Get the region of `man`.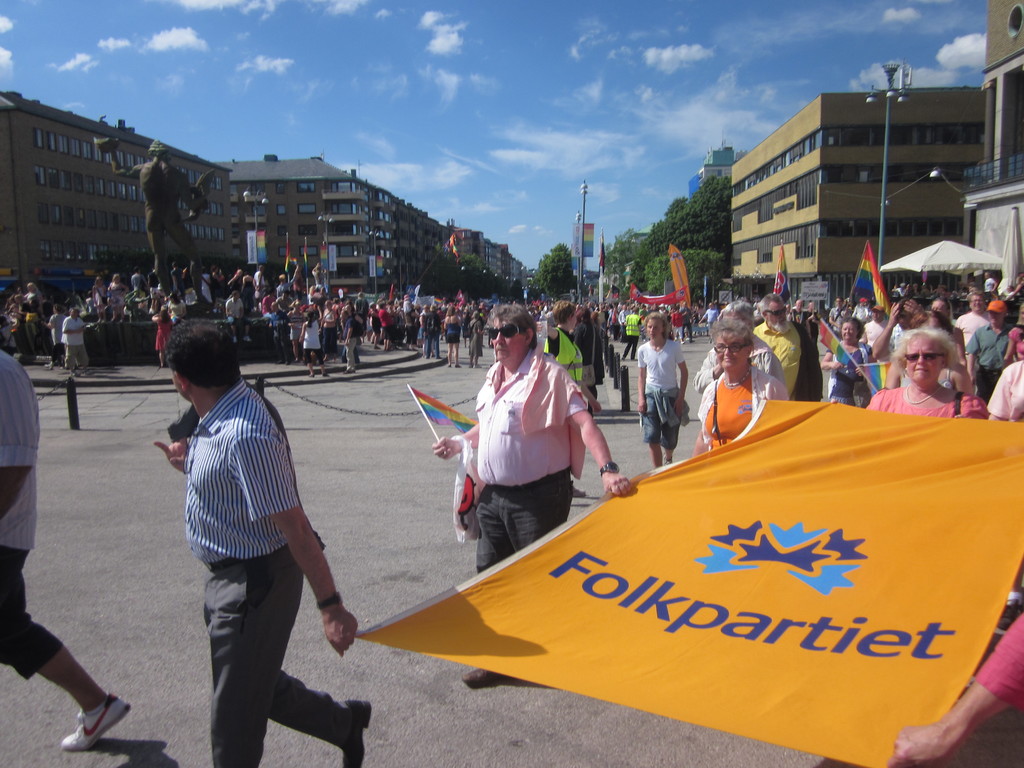
{"x1": 221, "y1": 290, "x2": 241, "y2": 337}.
